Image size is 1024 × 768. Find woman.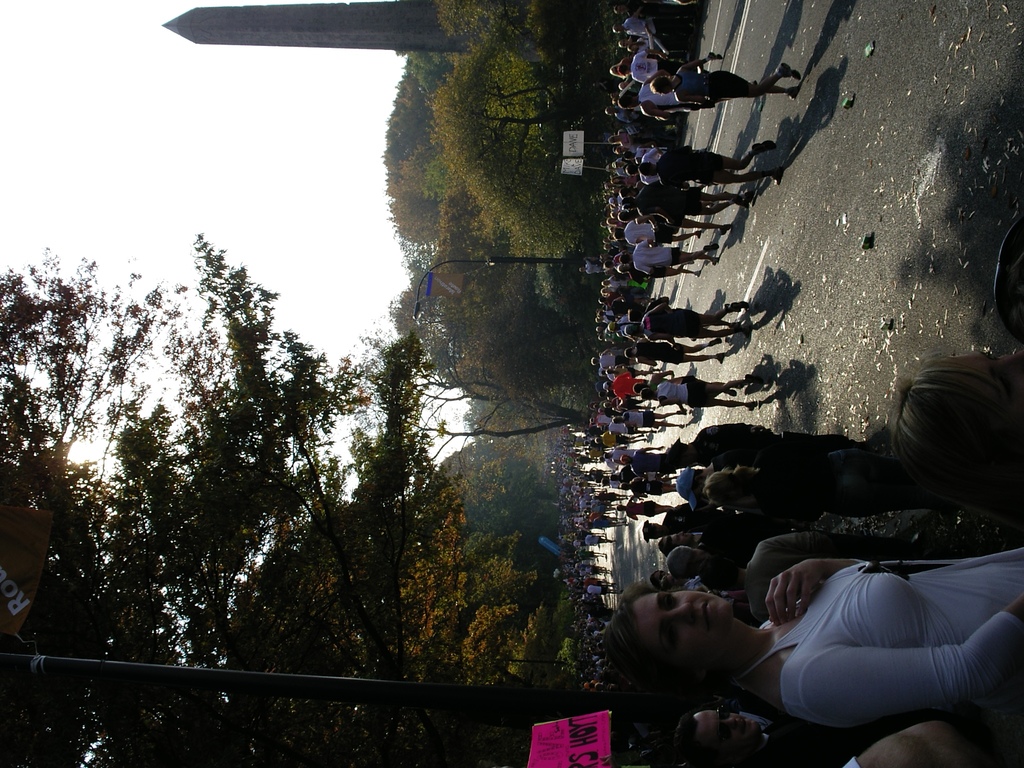
{"left": 599, "top": 541, "right": 1023, "bottom": 735}.
